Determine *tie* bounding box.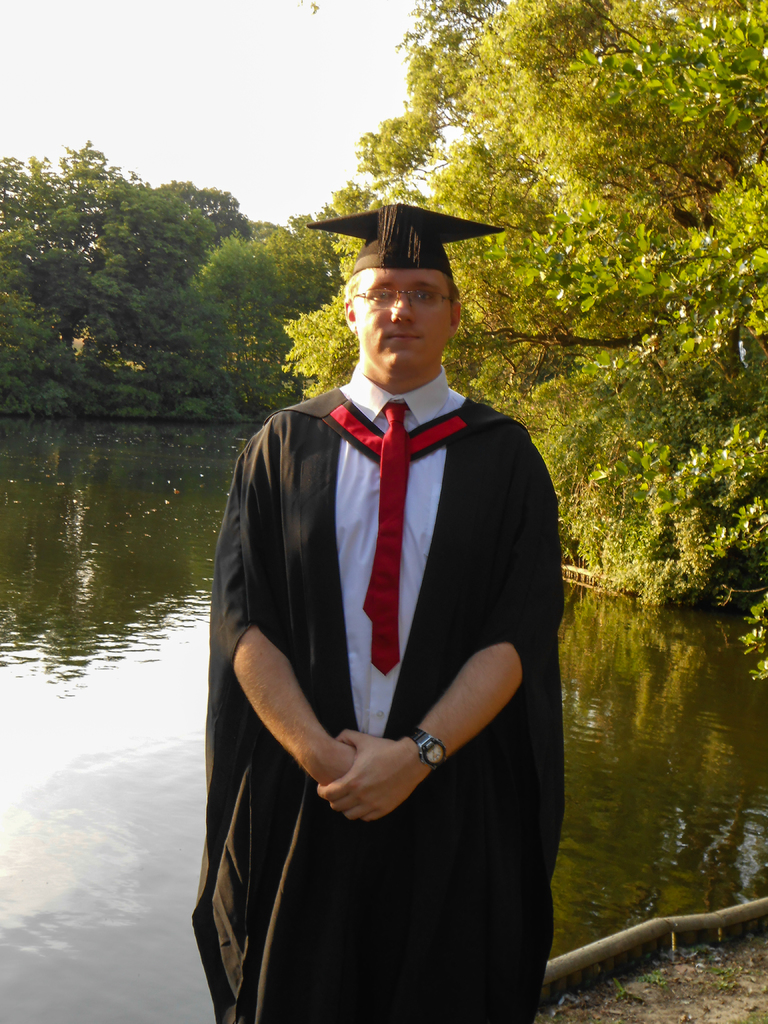
Determined: x1=360, y1=399, x2=410, y2=679.
